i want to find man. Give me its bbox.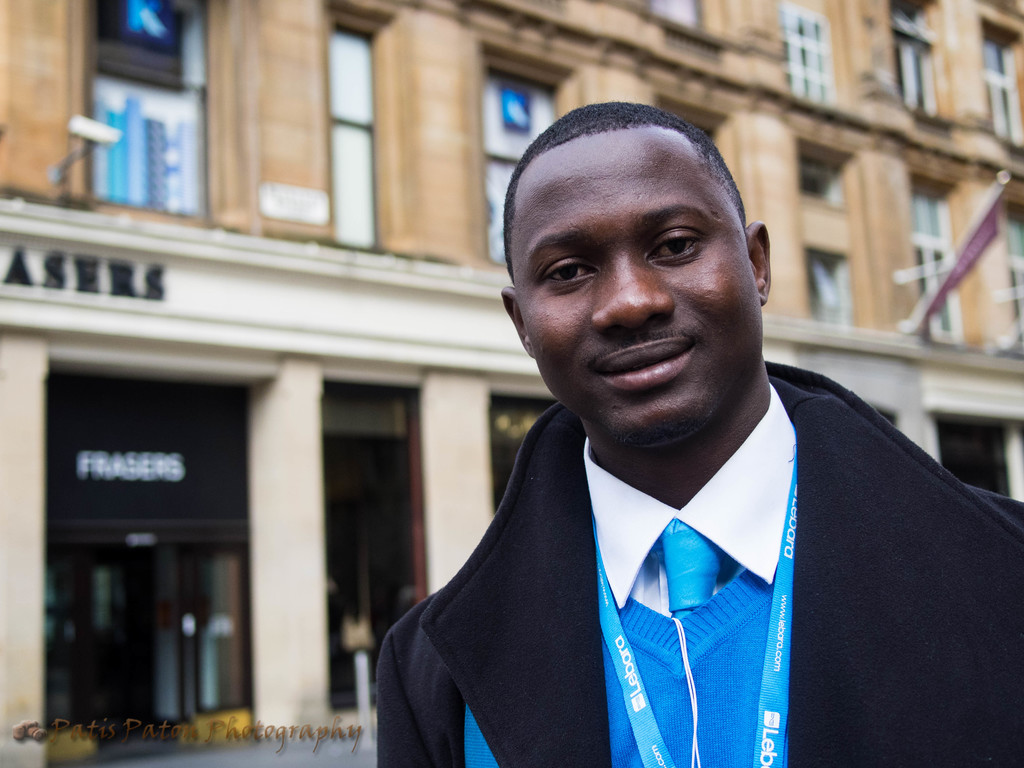
363 111 1000 765.
